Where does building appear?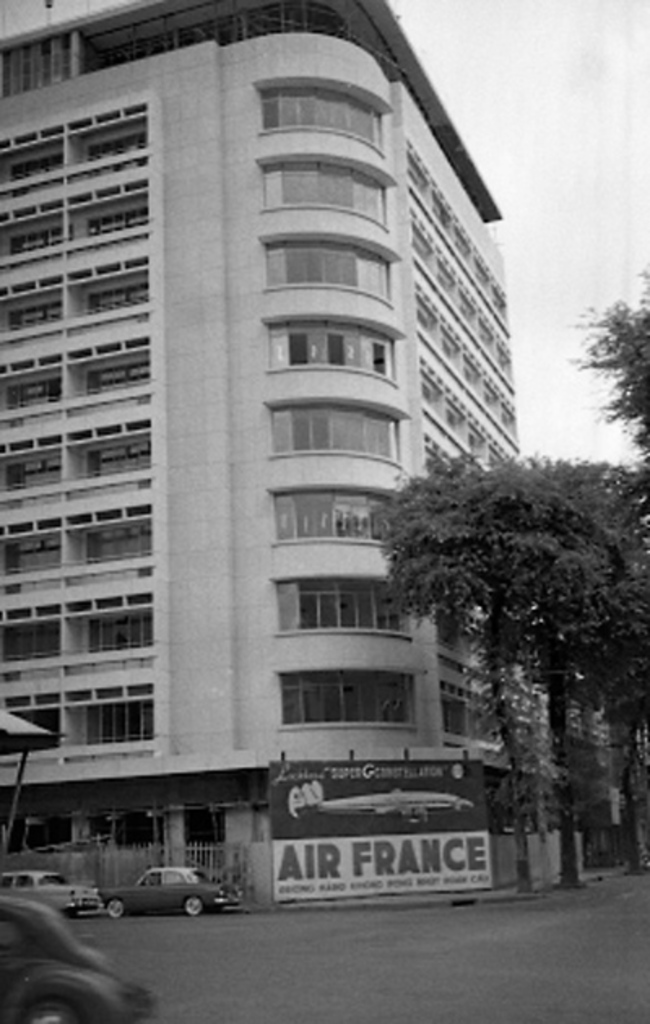
Appears at x1=0, y1=0, x2=567, y2=881.
